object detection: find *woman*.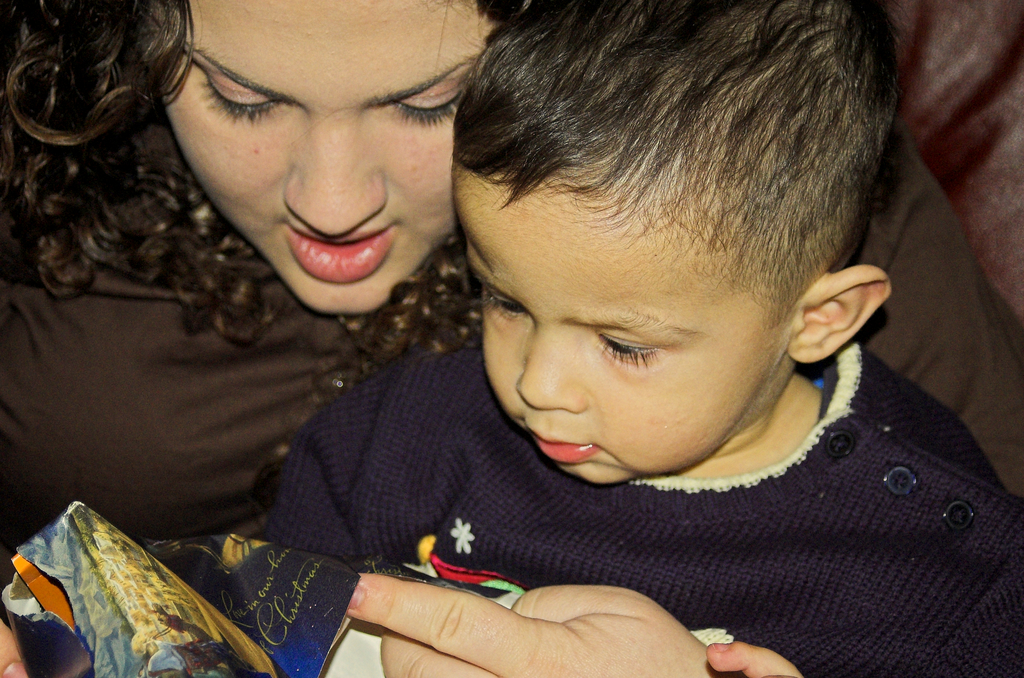
(x1=0, y1=0, x2=1023, y2=677).
